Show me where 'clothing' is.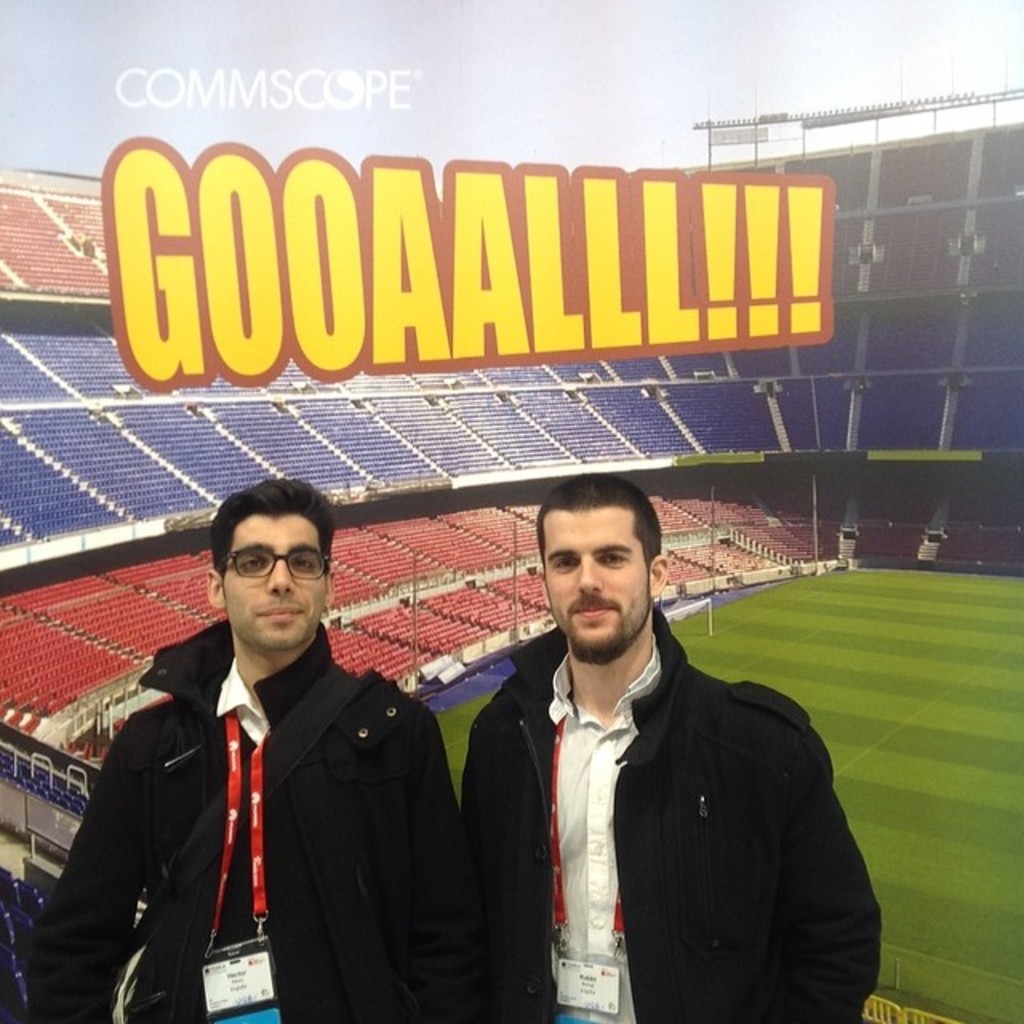
'clothing' is at 40, 624, 475, 1022.
